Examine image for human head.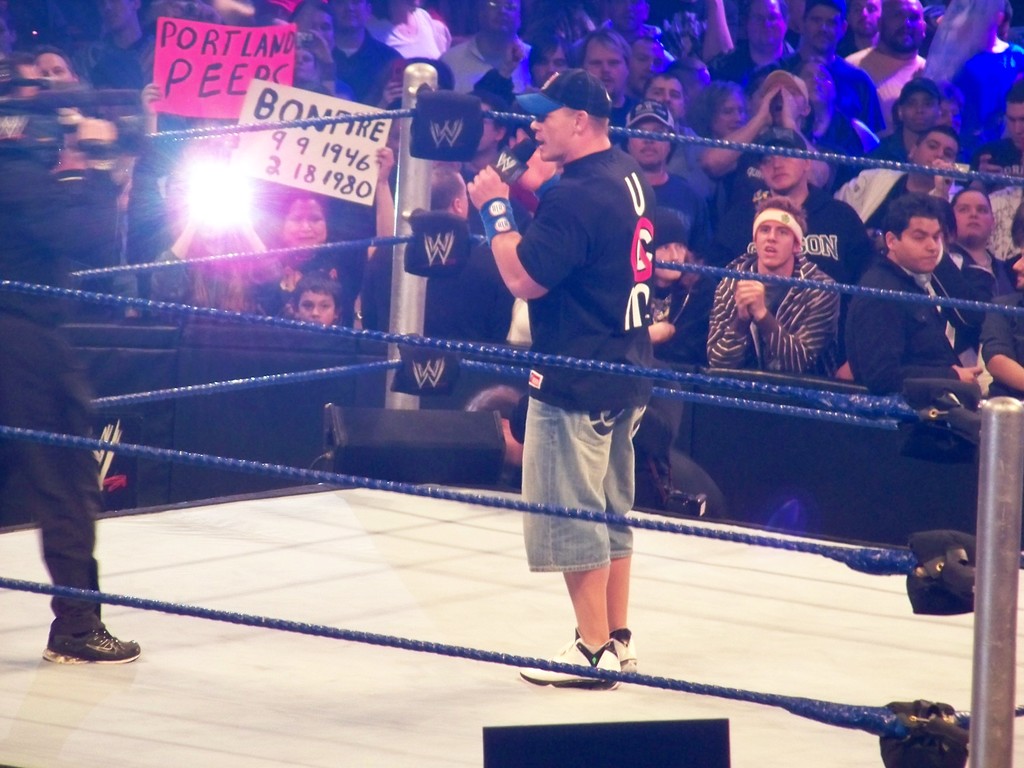
Examination result: box(31, 47, 77, 88).
